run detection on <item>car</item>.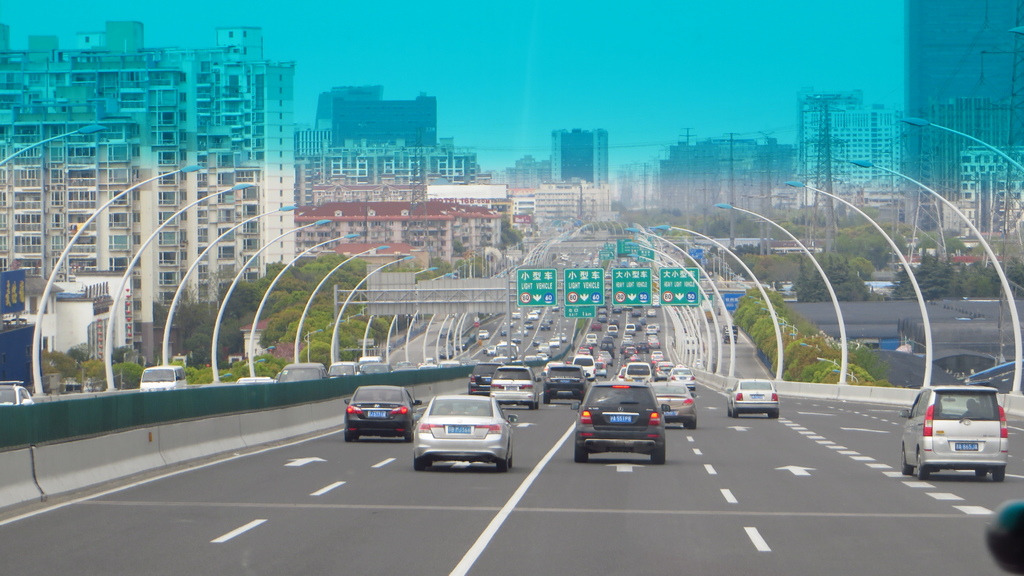
Result: [414, 393, 515, 470].
